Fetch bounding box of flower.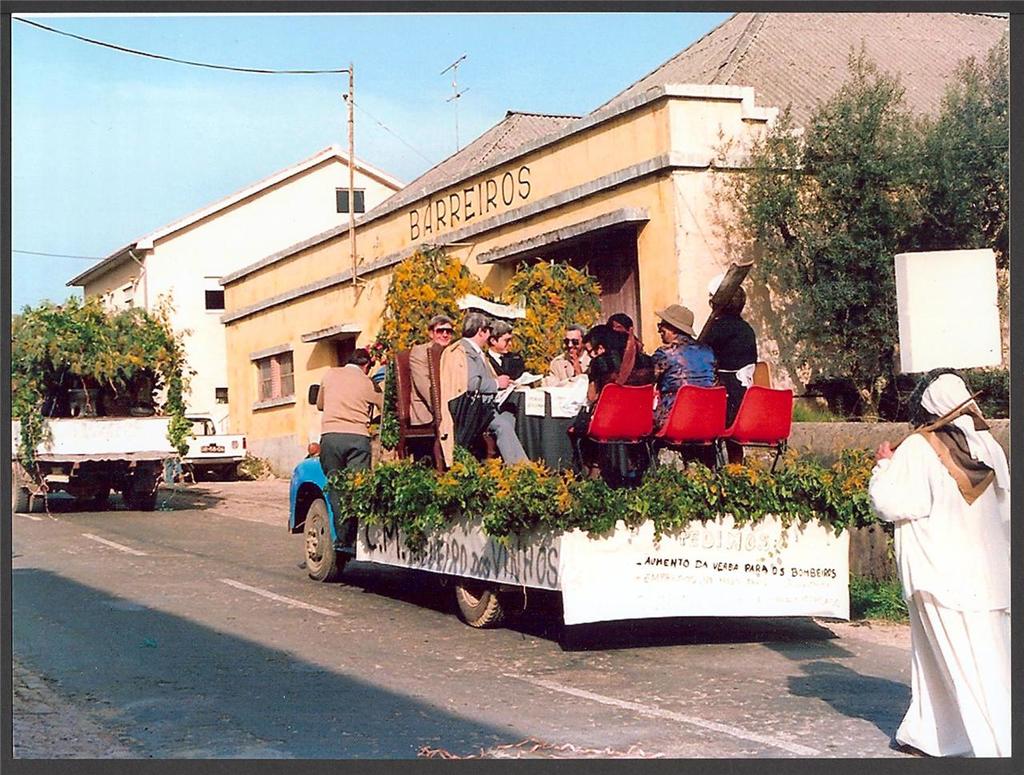
Bbox: select_region(557, 483, 577, 506).
